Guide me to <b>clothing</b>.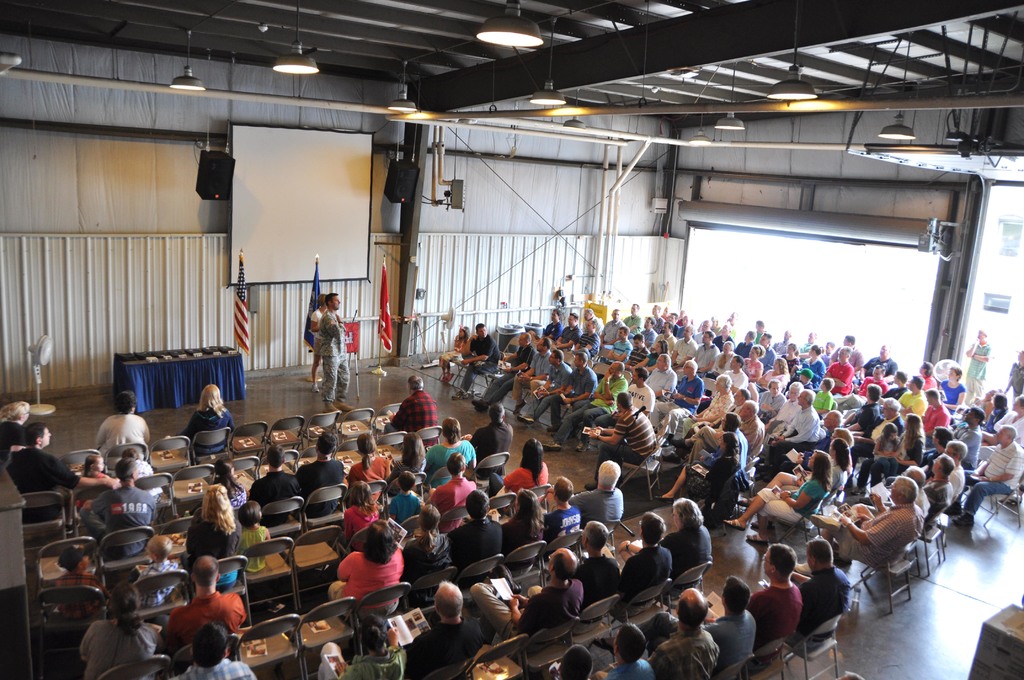
Guidance: [957,439,1016,513].
